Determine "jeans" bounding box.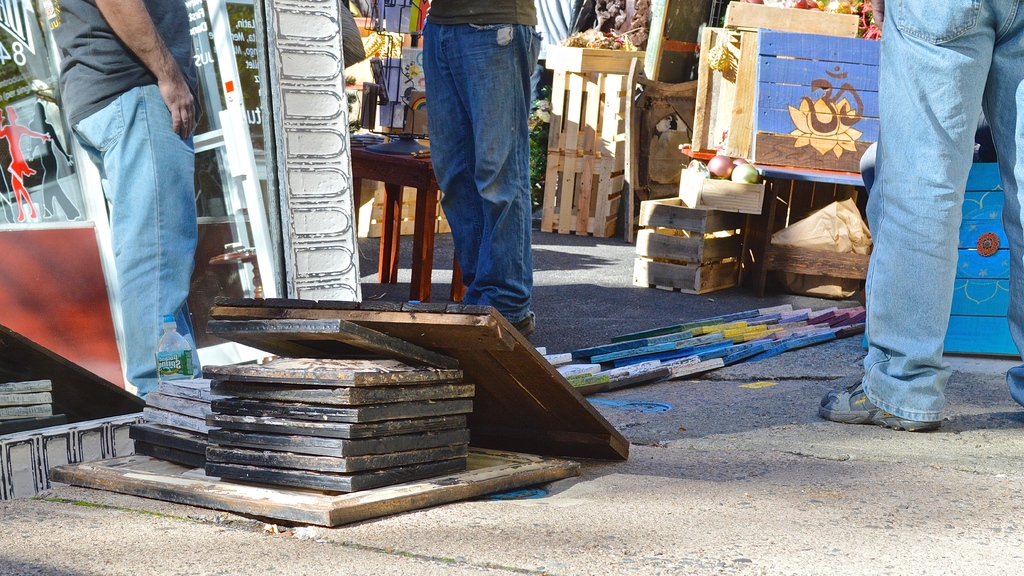
Determined: (864, 0, 1023, 426).
